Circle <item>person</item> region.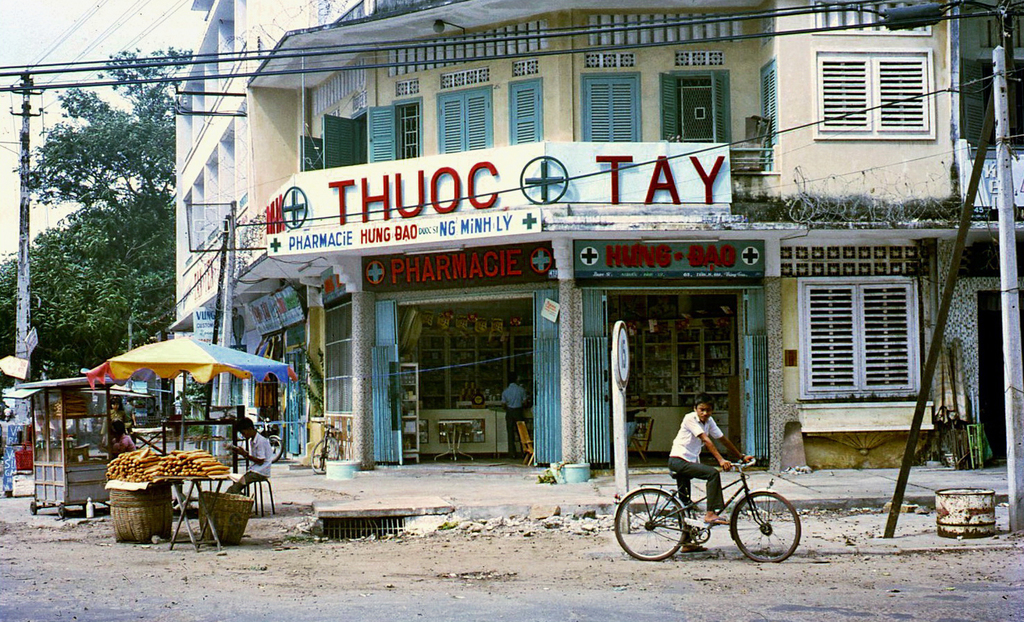
Region: bbox=(230, 421, 267, 496).
